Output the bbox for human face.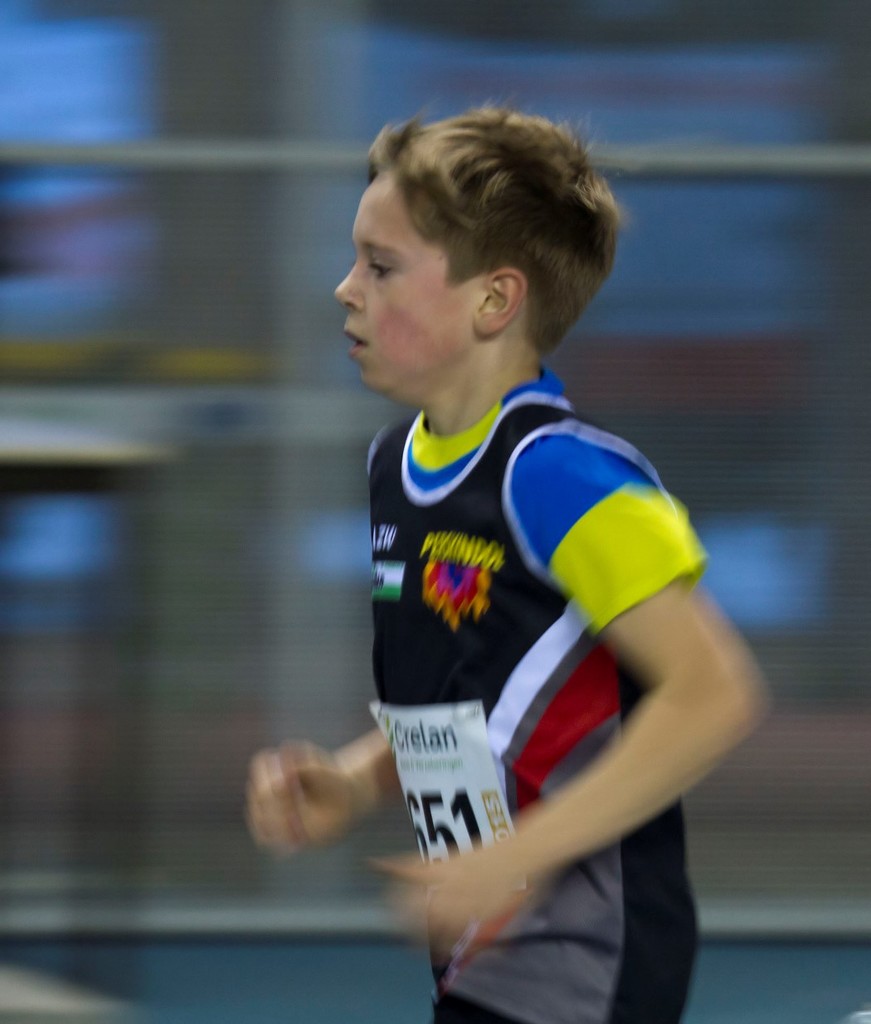
<region>333, 175, 491, 398</region>.
